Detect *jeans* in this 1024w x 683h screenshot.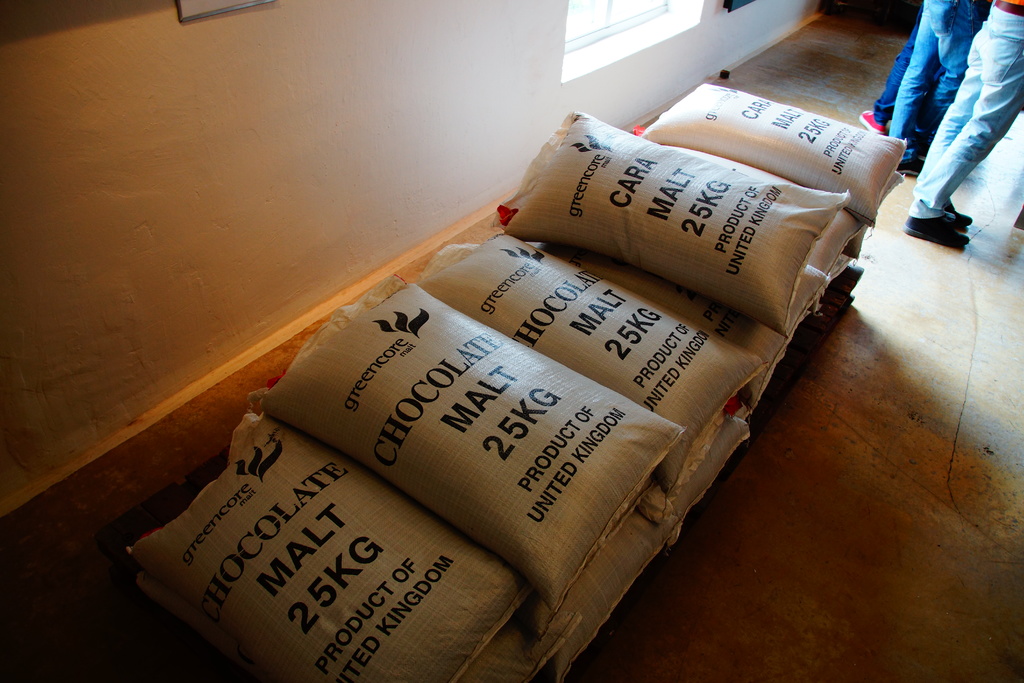
Detection: <region>901, 0, 1023, 224</region>.
